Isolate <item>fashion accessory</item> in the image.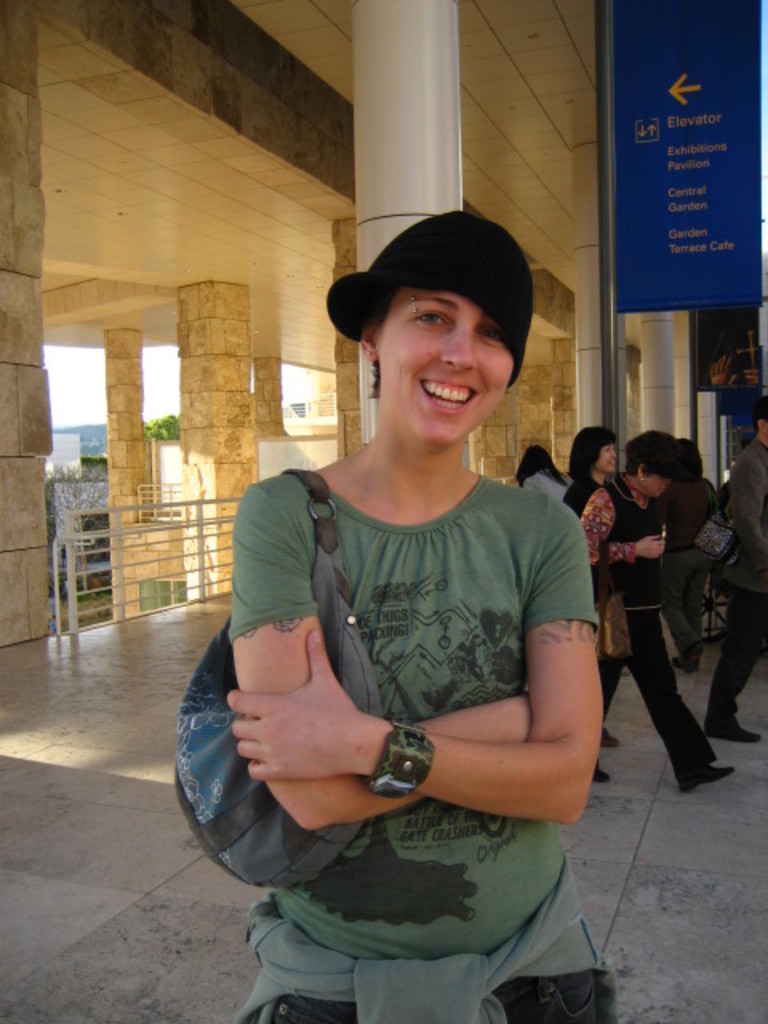
Isolated region: [411, 290, 419, 315].
